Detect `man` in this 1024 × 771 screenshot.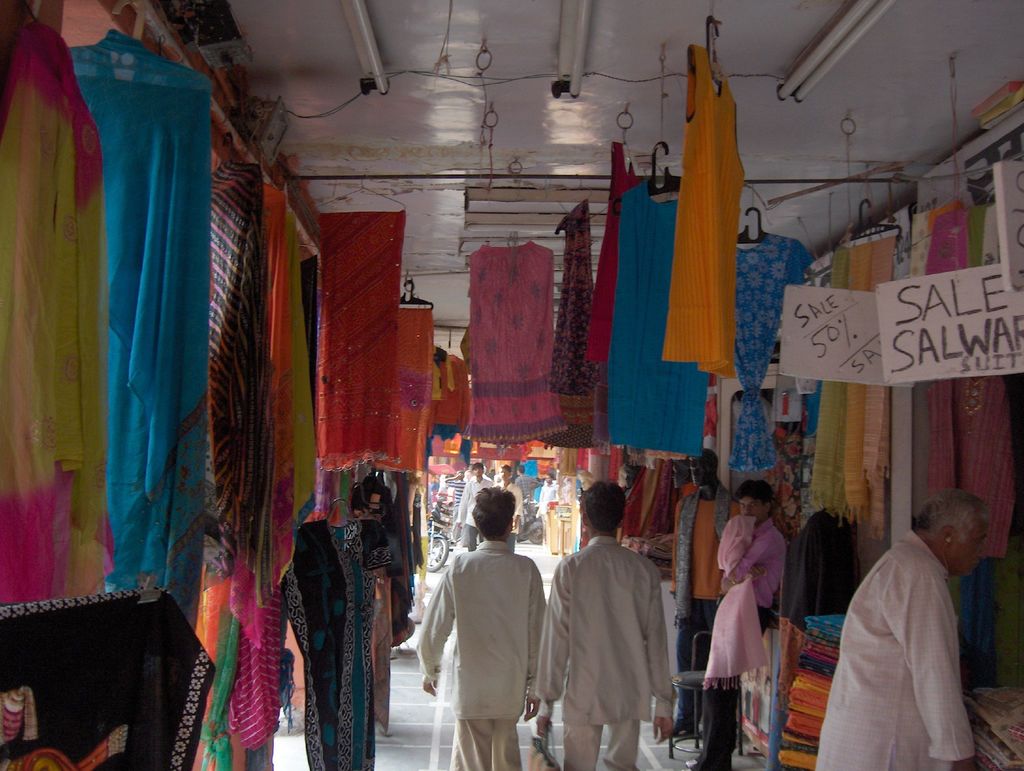
Detection: box=[456, 461, 493, 555].
